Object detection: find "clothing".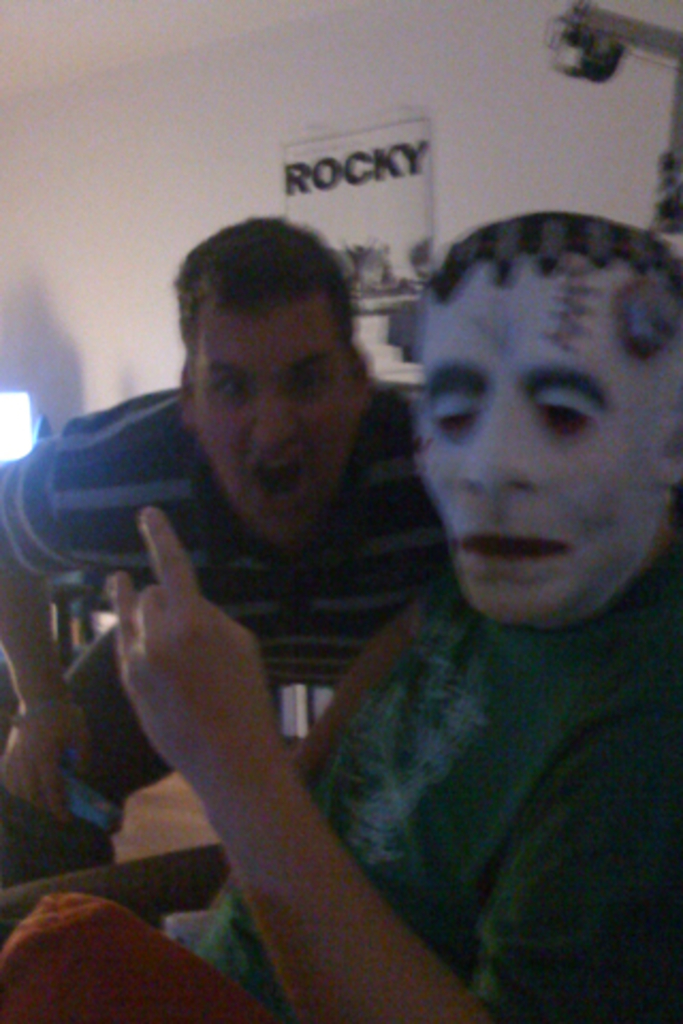
(x1=0, y1=382, x2=455, y2=892).
